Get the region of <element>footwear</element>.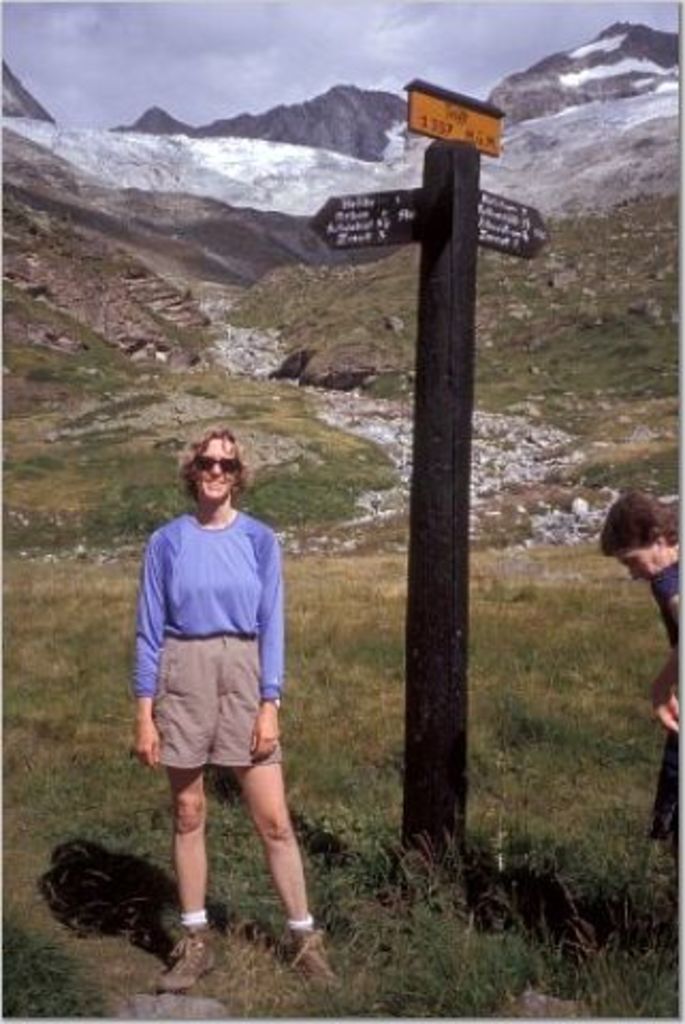
box(288, 926, 346, 990).
